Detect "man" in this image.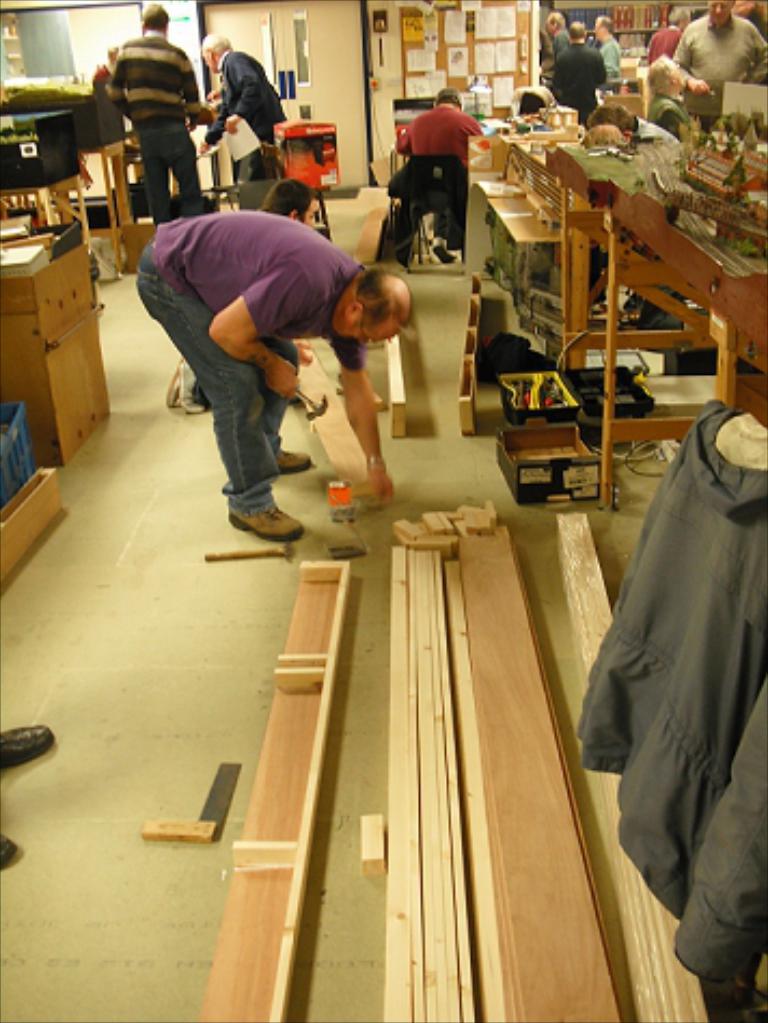
Detection: {"left": 544, "top": 13, "right": 572, "bottom": 63}.
